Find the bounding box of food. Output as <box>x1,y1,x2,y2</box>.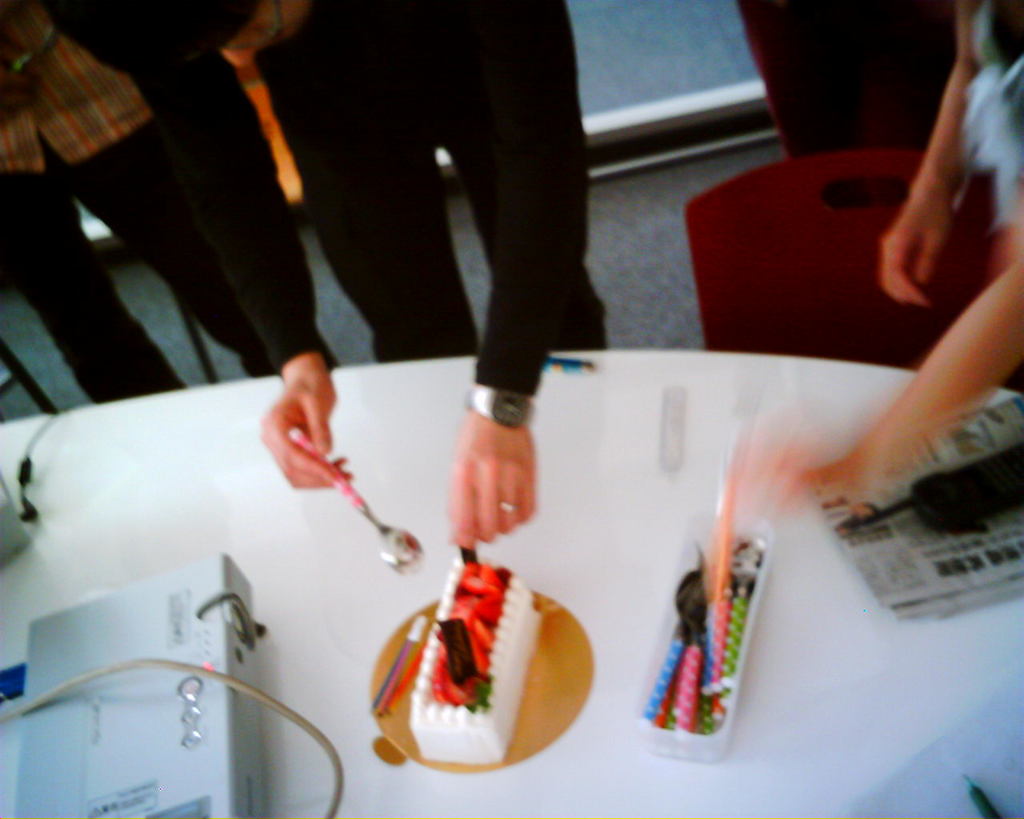
<box>416,553,548,763</box>.
